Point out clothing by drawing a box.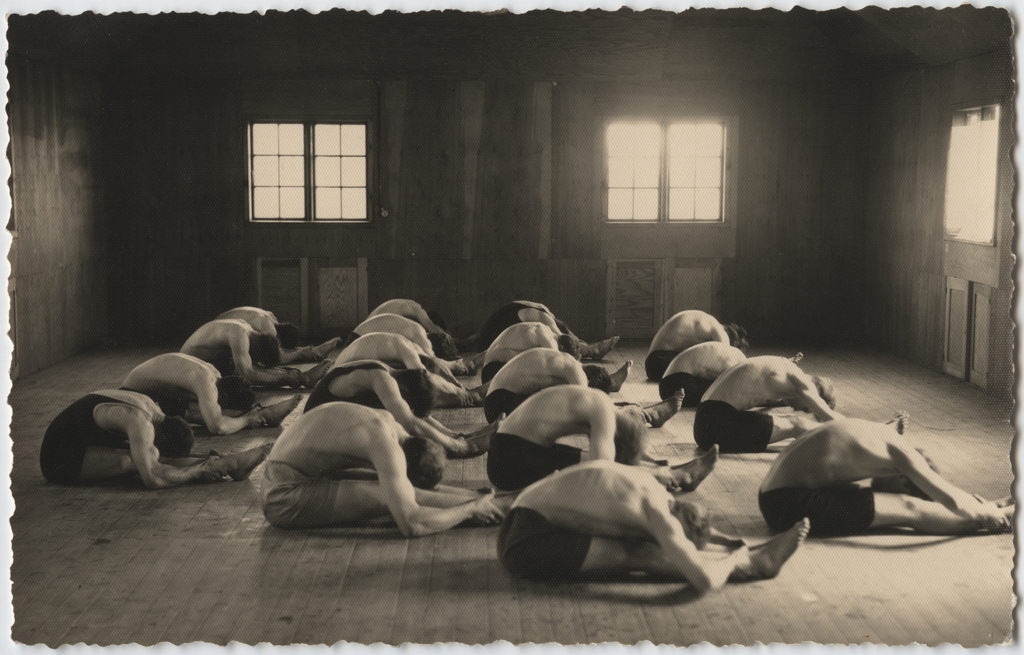
483 387 532 423.
